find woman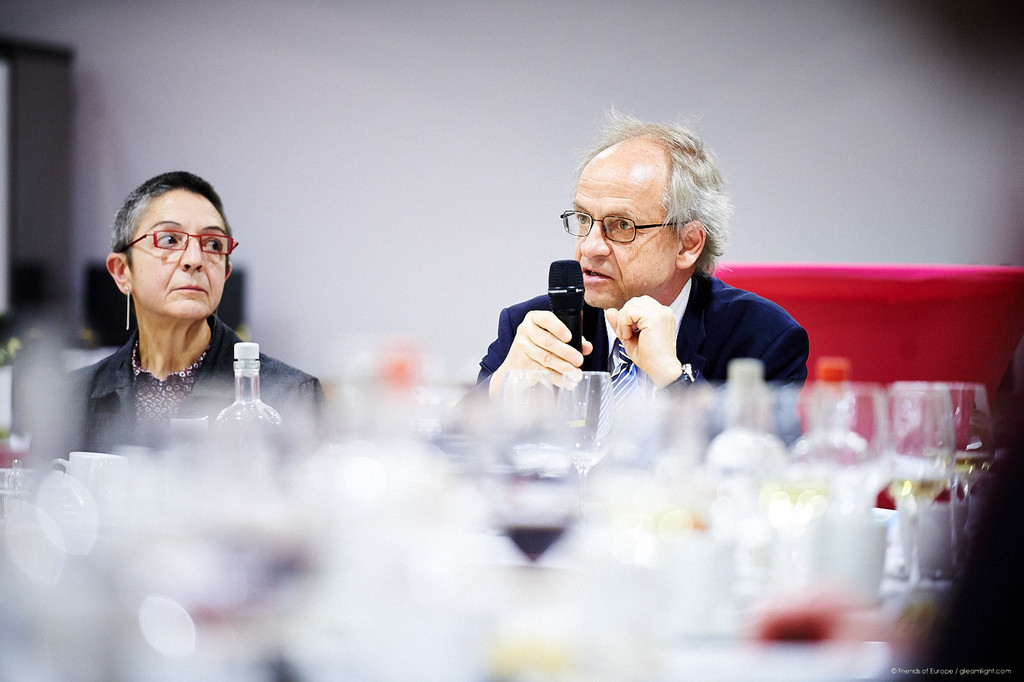
55,168,322,484
